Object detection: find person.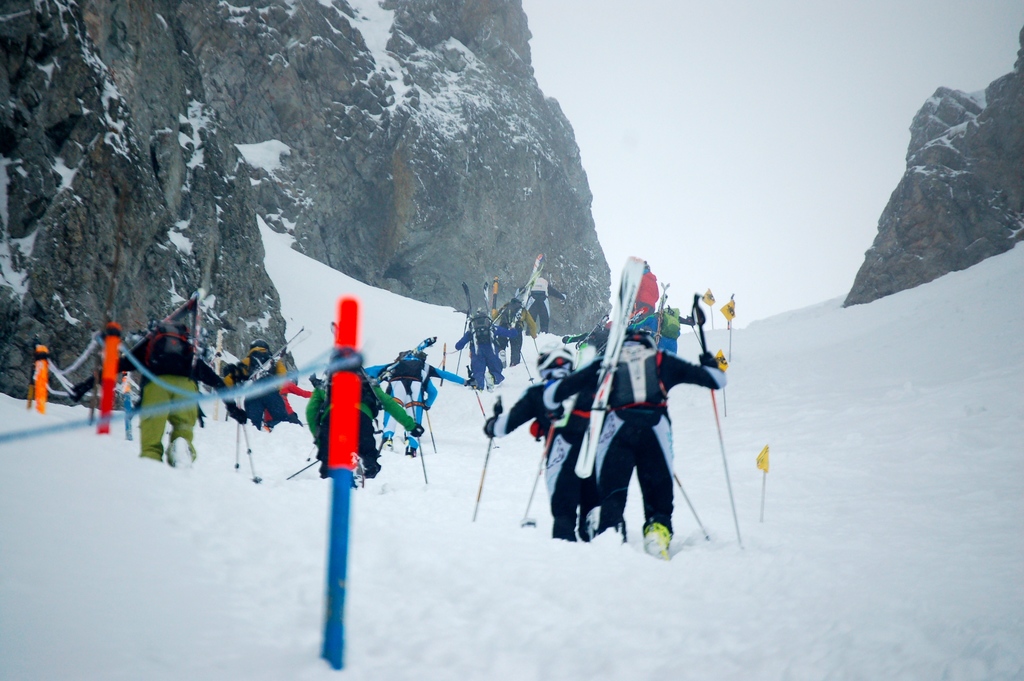
x1=538 y1=324 x2=727 y2=558.
